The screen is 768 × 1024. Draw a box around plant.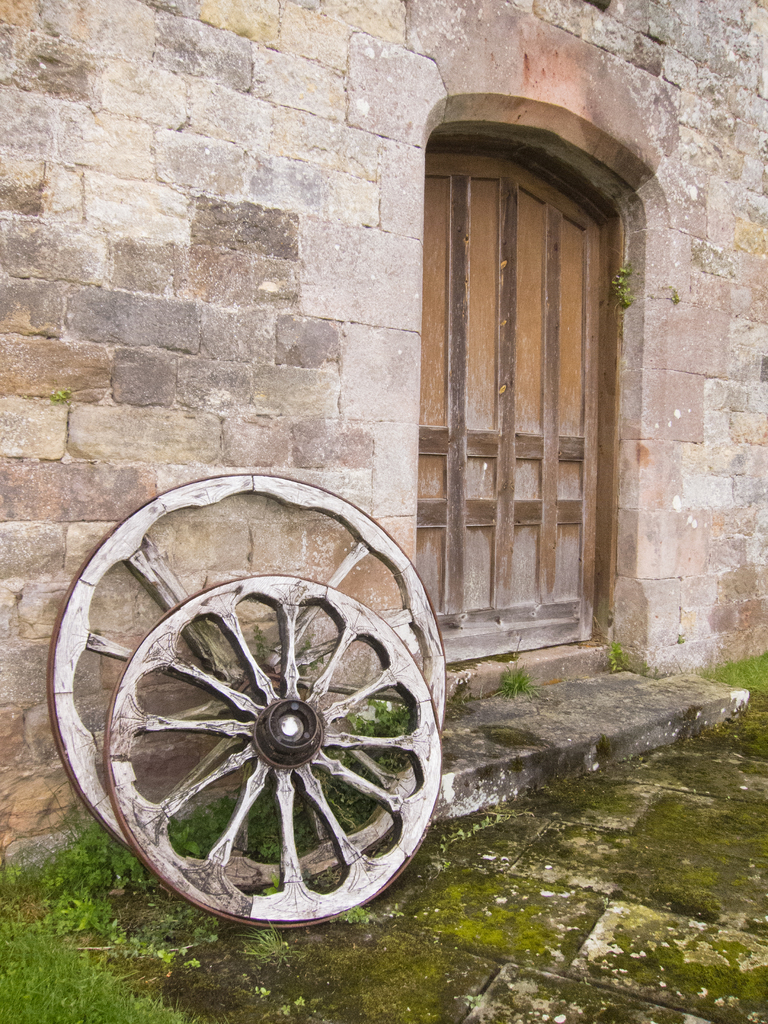
bbox=(62, 810, 138, 938).
